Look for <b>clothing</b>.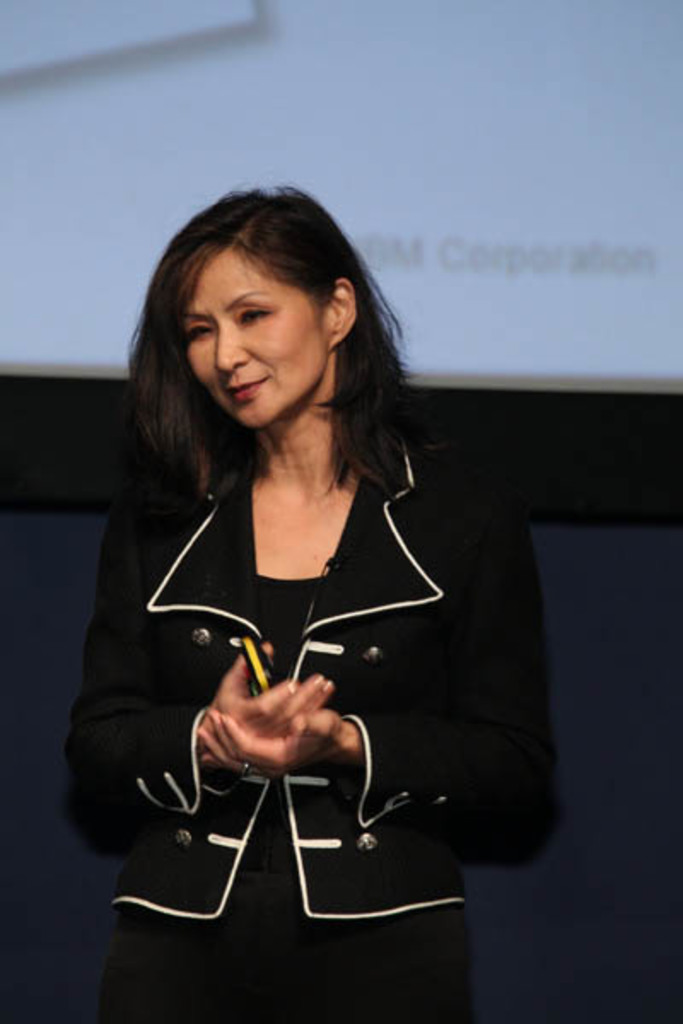
Found: rect(53, 422, 557, 1022).
